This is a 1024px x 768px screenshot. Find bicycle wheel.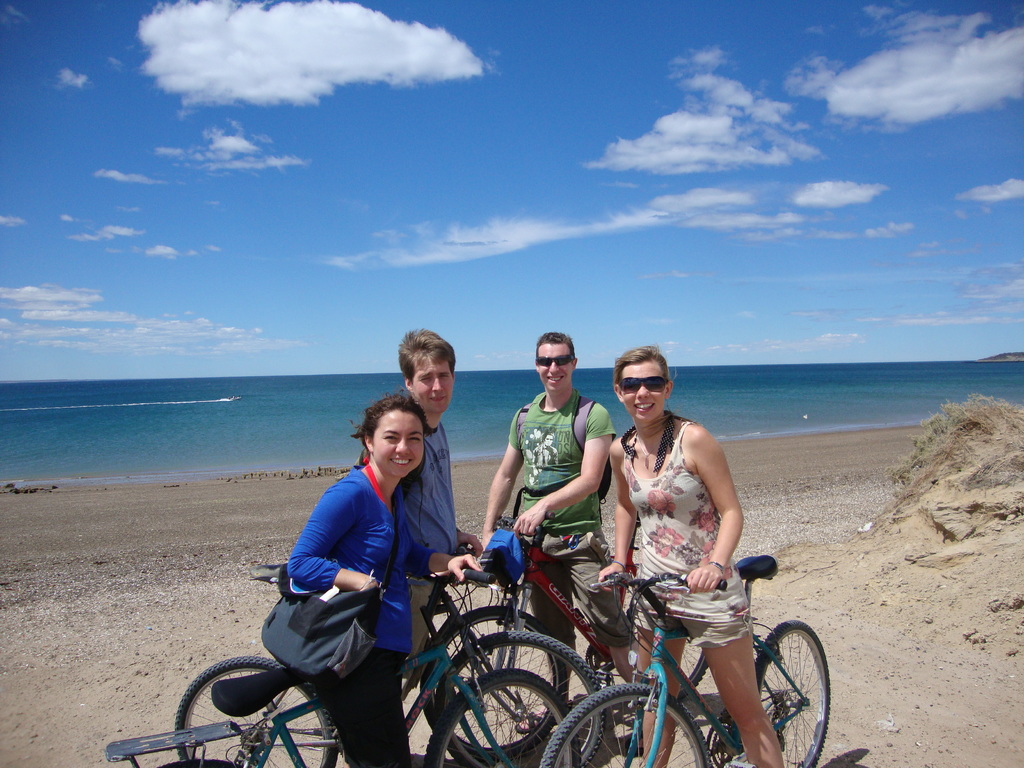
Bounding box: bbox(422, 666, 583, 767).
